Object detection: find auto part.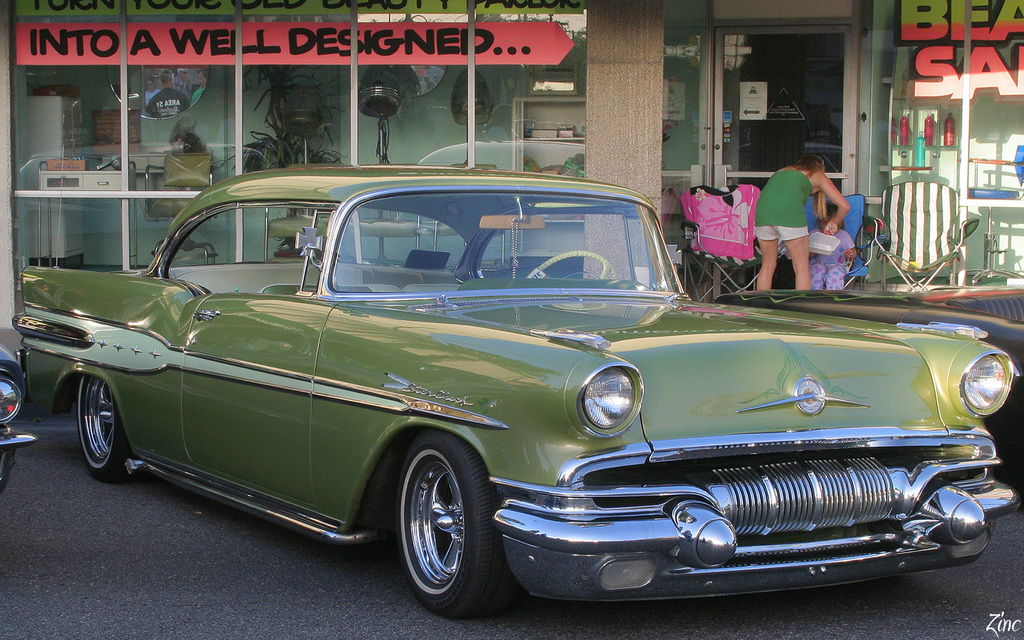
(left=0, top=340, right=25, bottom=396).
